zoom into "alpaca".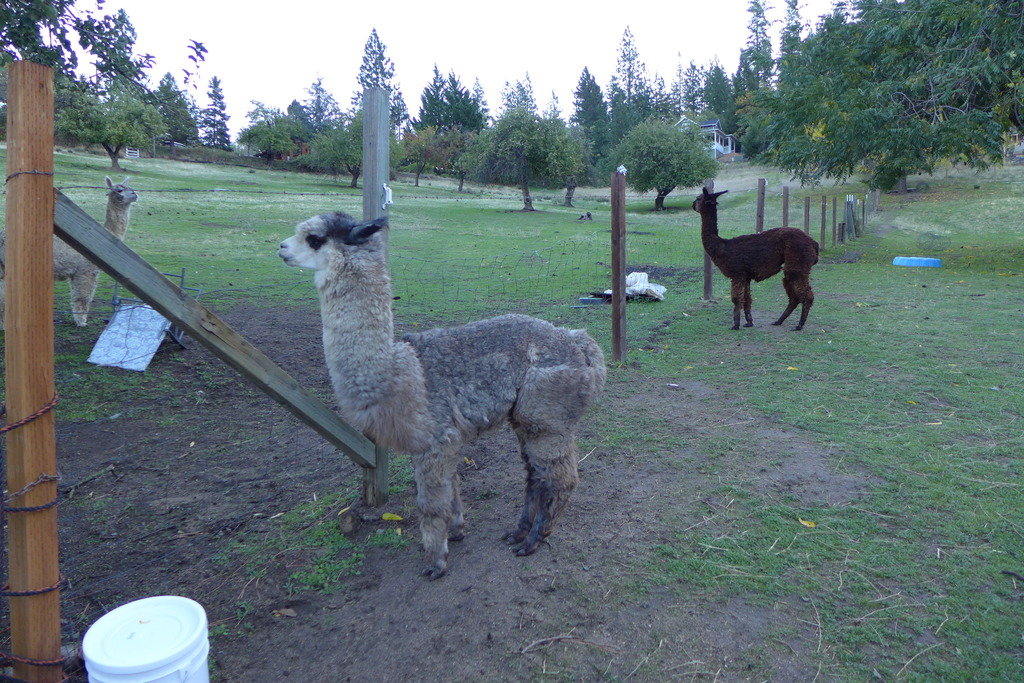
Zoom target: 690:184:821:333.
